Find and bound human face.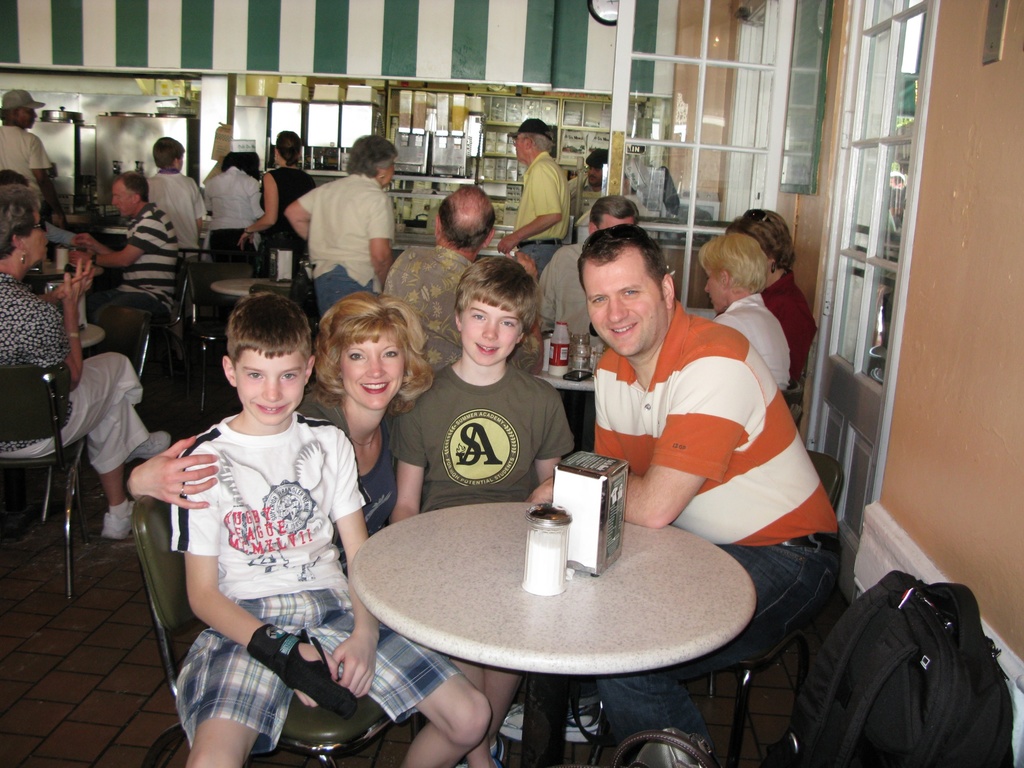
Bound: select_region(26, 206, 51, 263).
